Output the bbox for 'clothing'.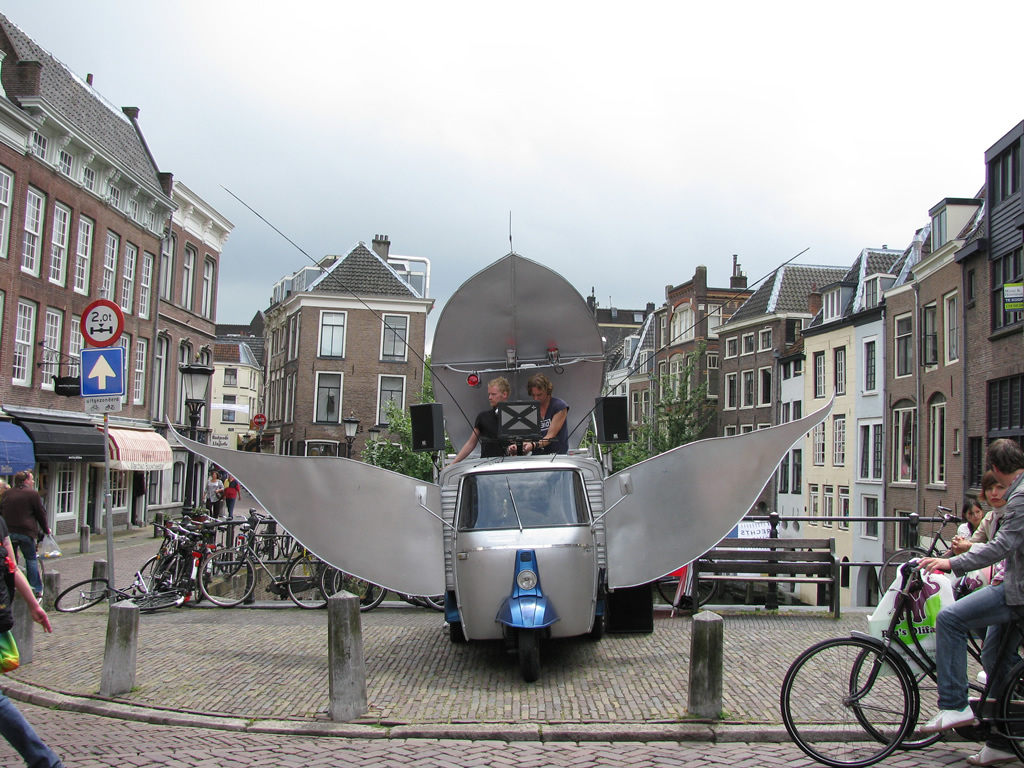
<region>4, 484, 51, 593</region>.
